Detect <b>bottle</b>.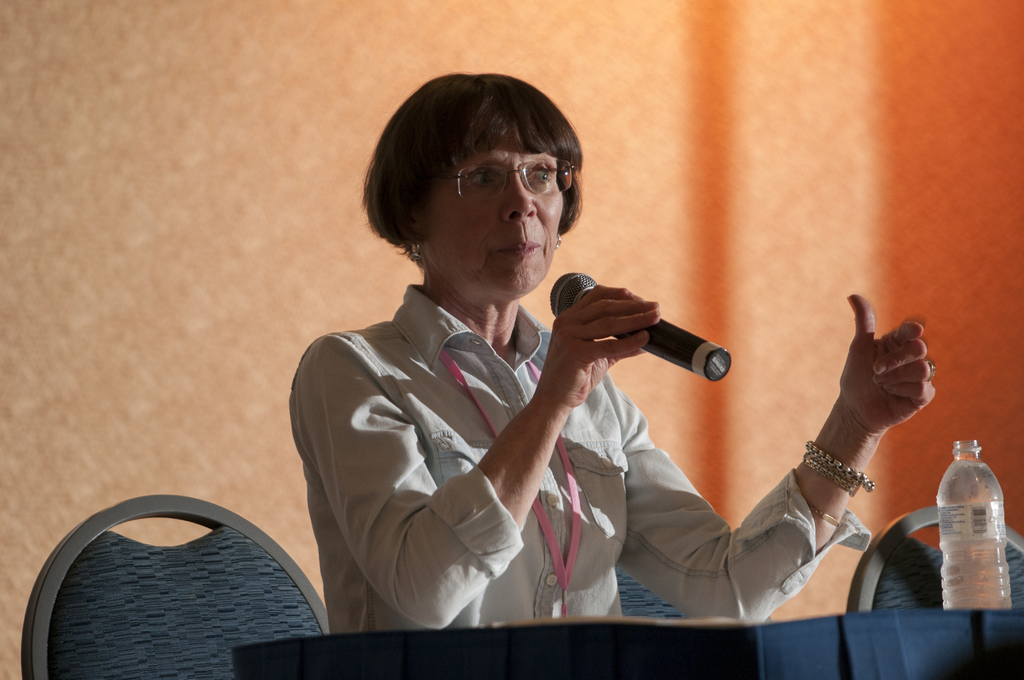
Detected at <region>941, 437, 1015, 612</region>.
